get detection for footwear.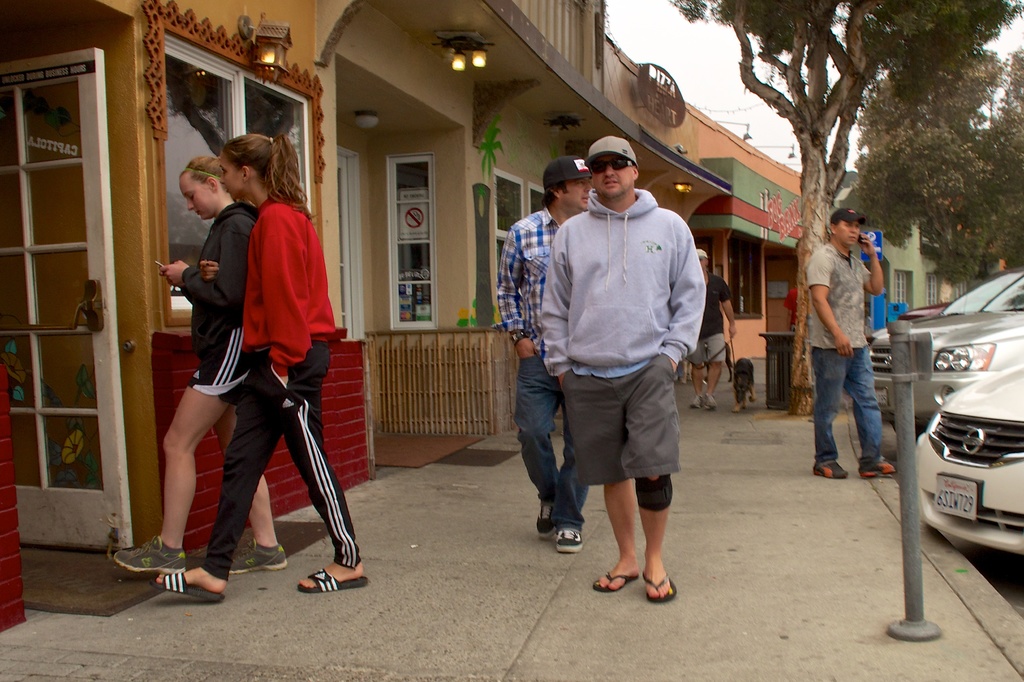
Detection: 595:567:646:592.
